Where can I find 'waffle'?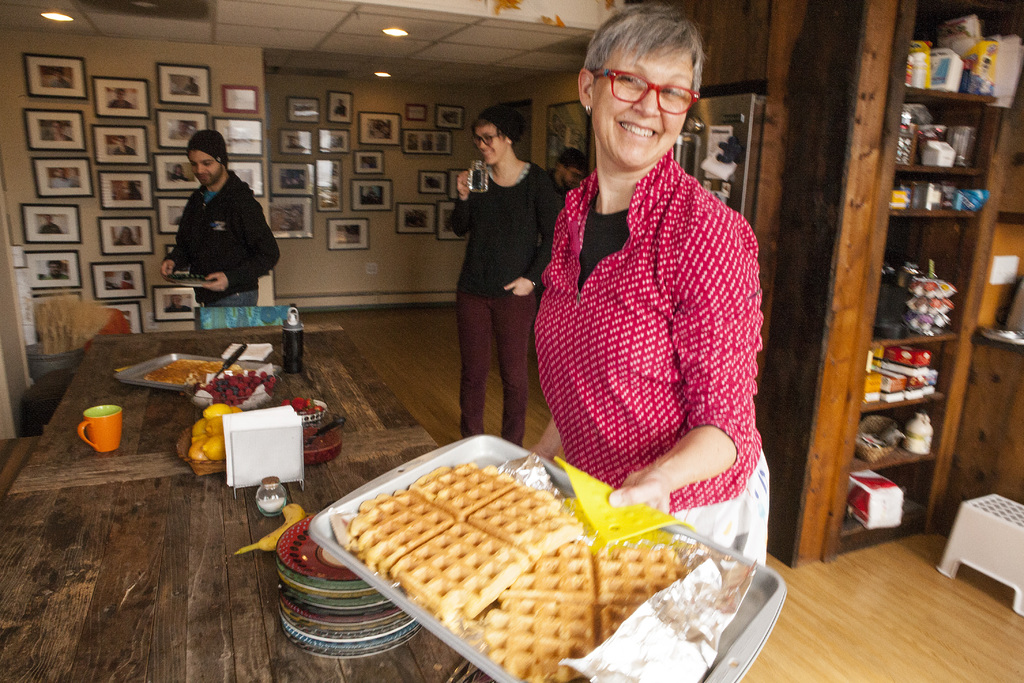
You can find it at bbox(343, 458, 688, 682).
